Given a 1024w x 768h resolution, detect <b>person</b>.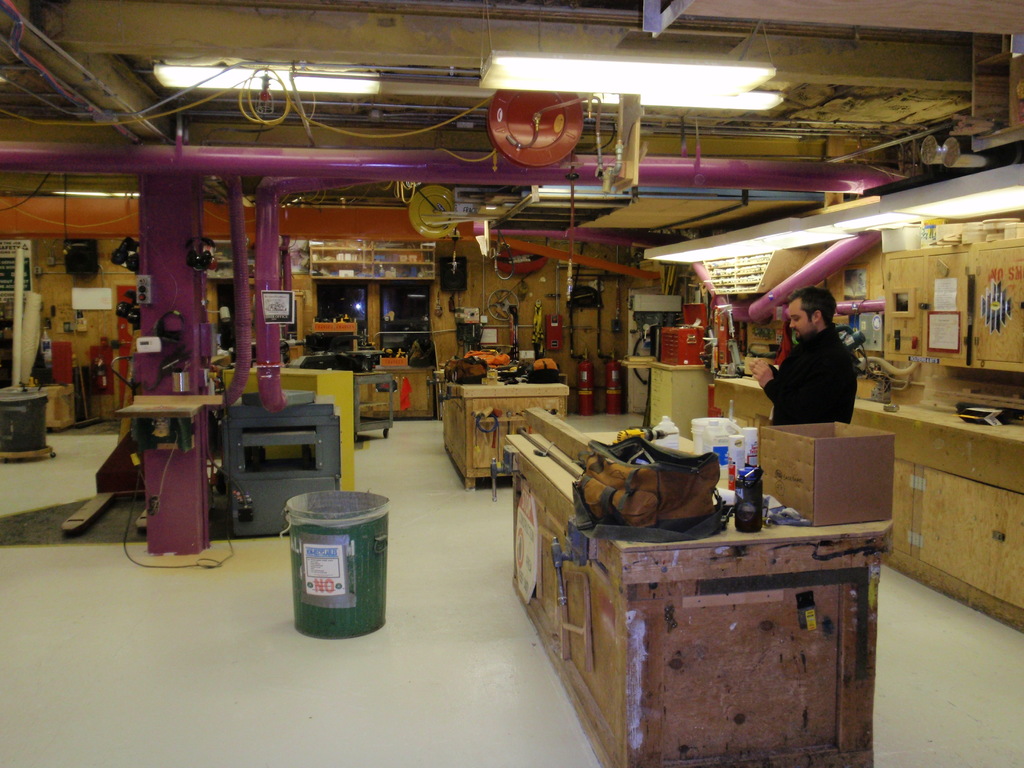
(767, 291, 869, 445).
